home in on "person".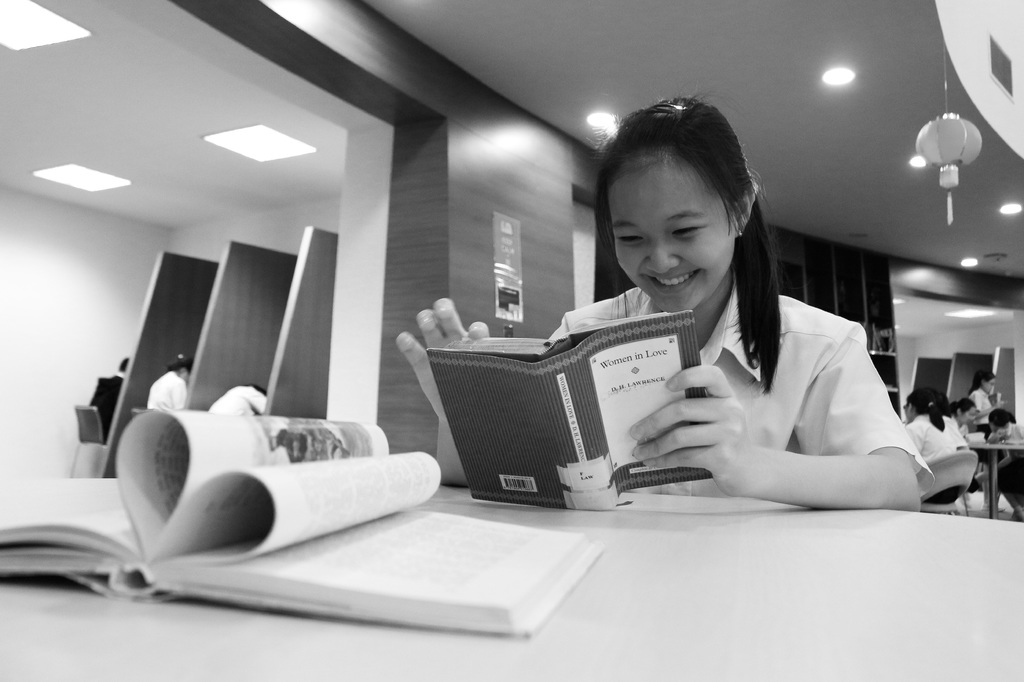
Homed in at crop(897, 385, 972, 461).
